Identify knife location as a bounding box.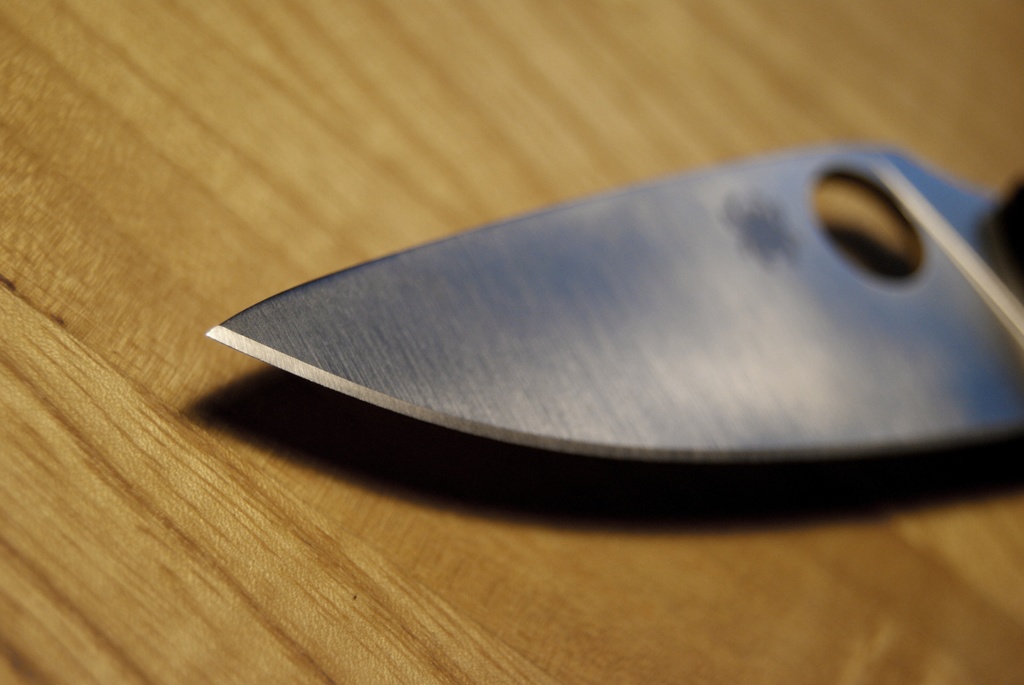
locate(194, 143, 1023, 451).
